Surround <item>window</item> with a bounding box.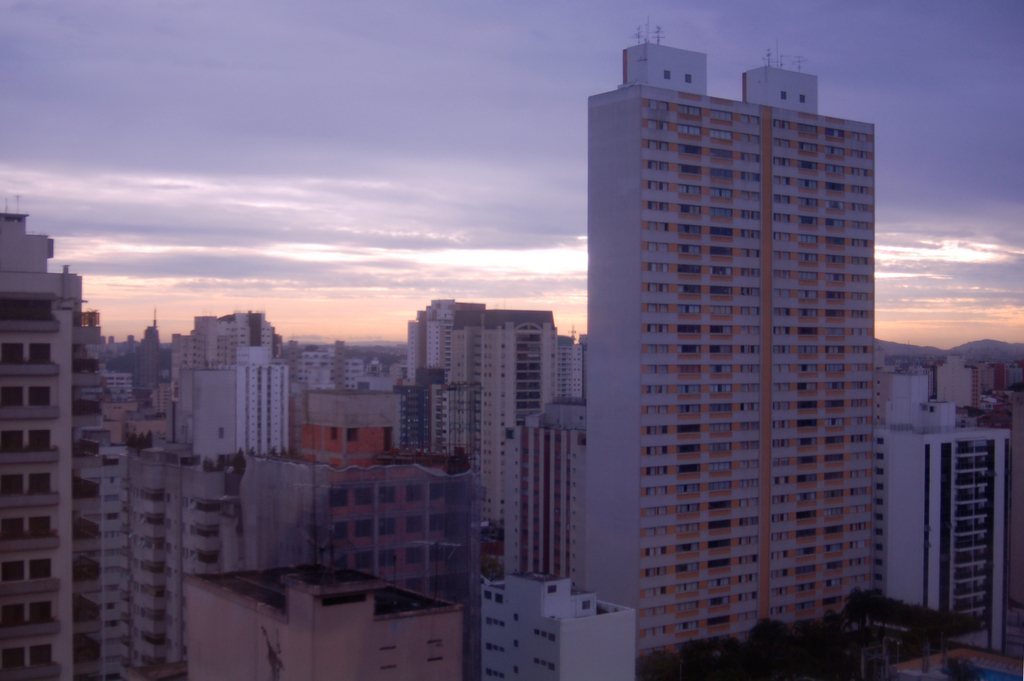
rect(742, 308, 761, 313).
